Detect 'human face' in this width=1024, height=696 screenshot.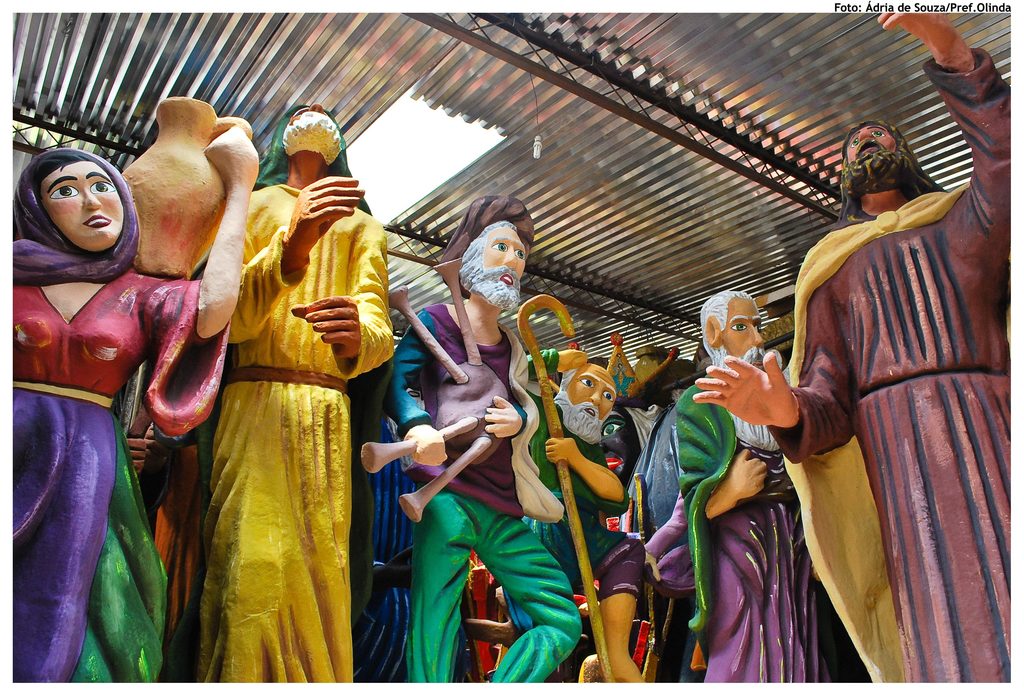
Detection: pyautogui.locateOnScreen(566, 362, 619, 423).
